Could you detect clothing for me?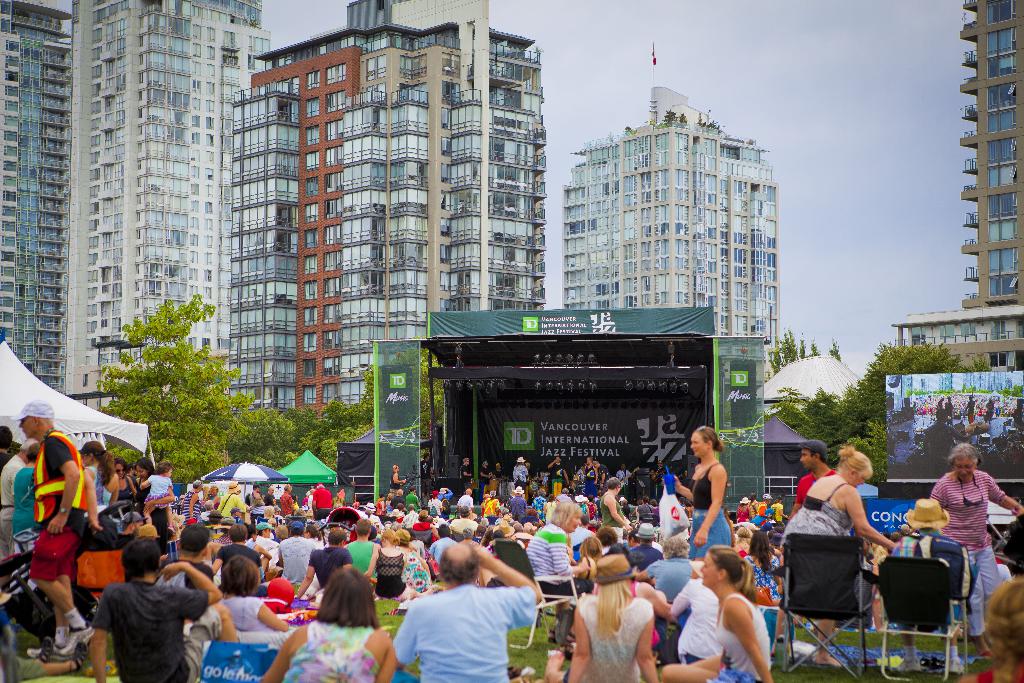
Detection result: bbox=(797, 469, 837, 508).
